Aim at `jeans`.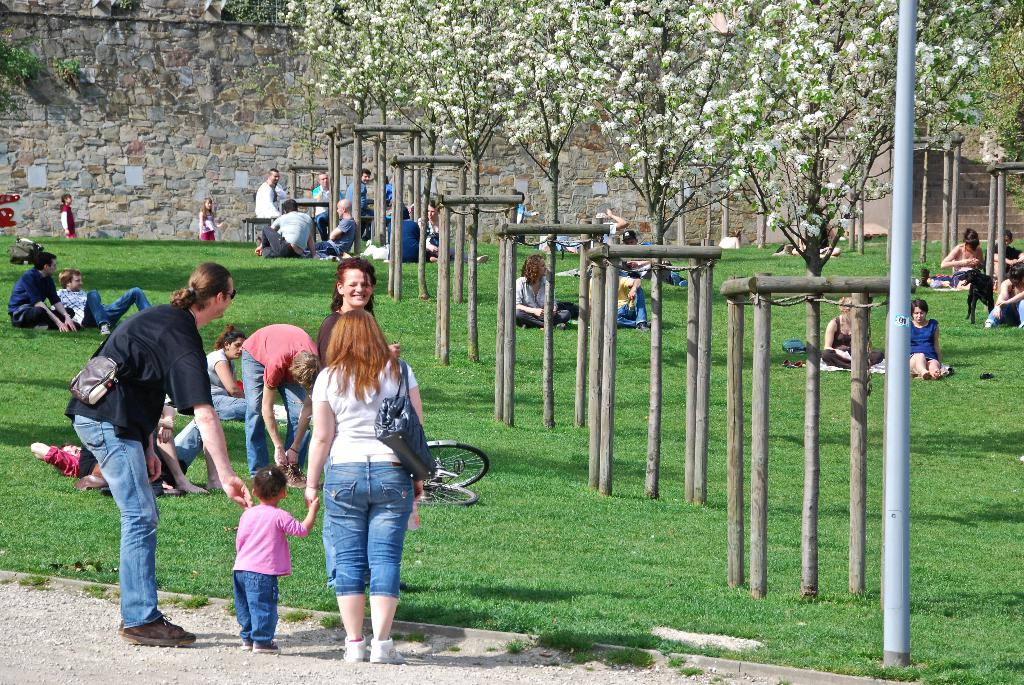
Aimed at [x1=614, y1=287, x2=645, y2=327].
